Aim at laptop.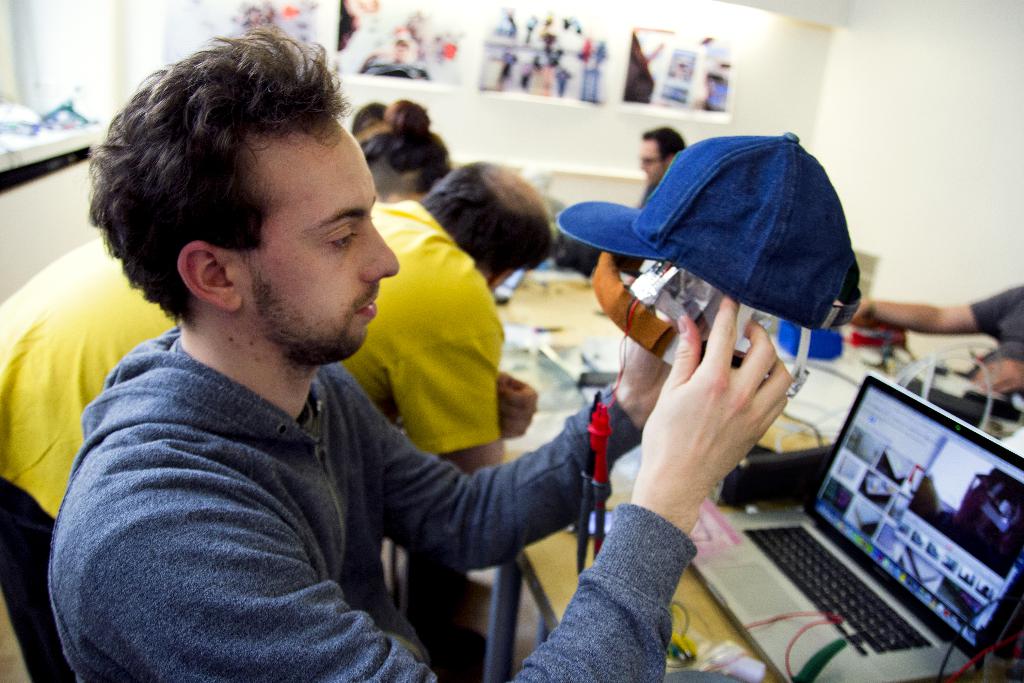
Aimed at bbox=[689, 375, 1023, 682].
